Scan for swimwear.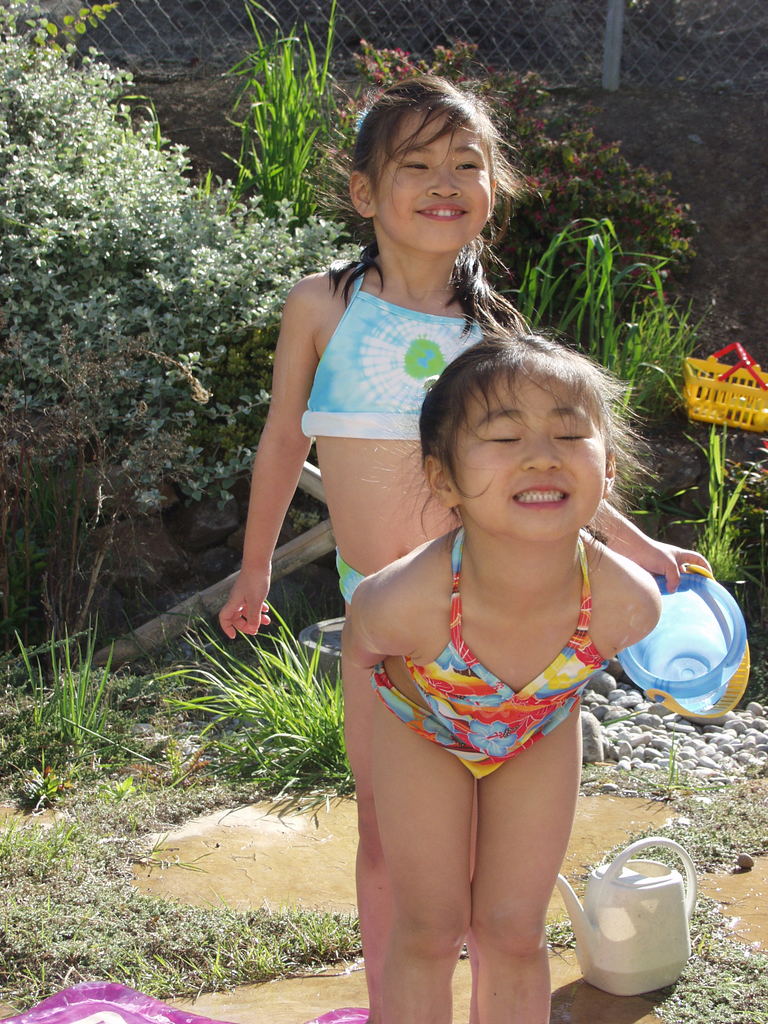
Scan result: x1=333 y1=550 x2=369 y2=602.
